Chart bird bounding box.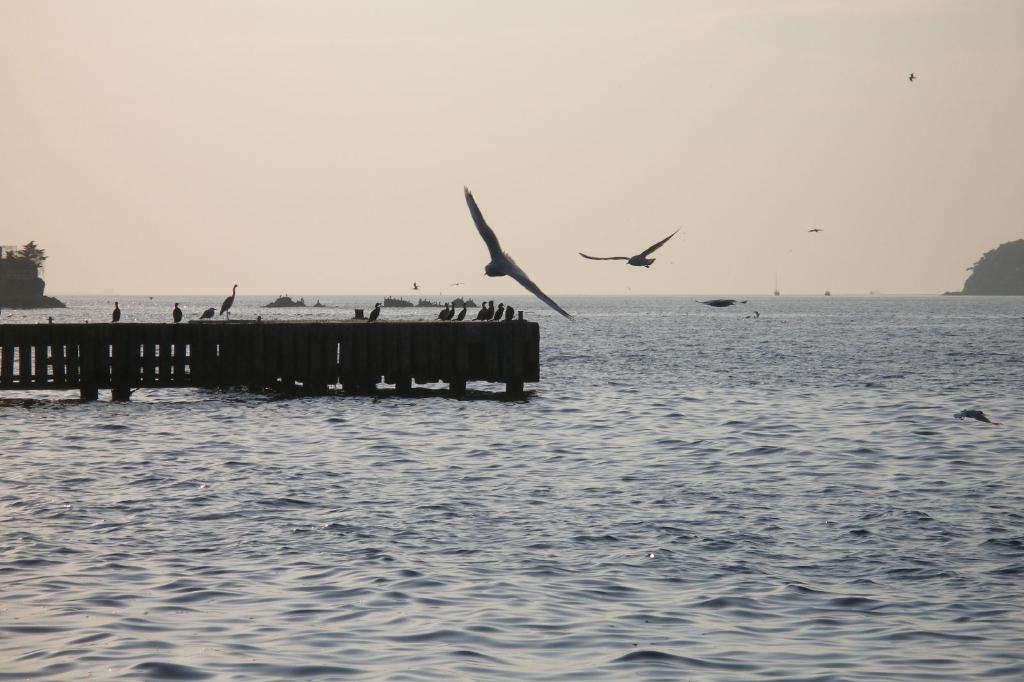
Charted: 479/303/486/321.
